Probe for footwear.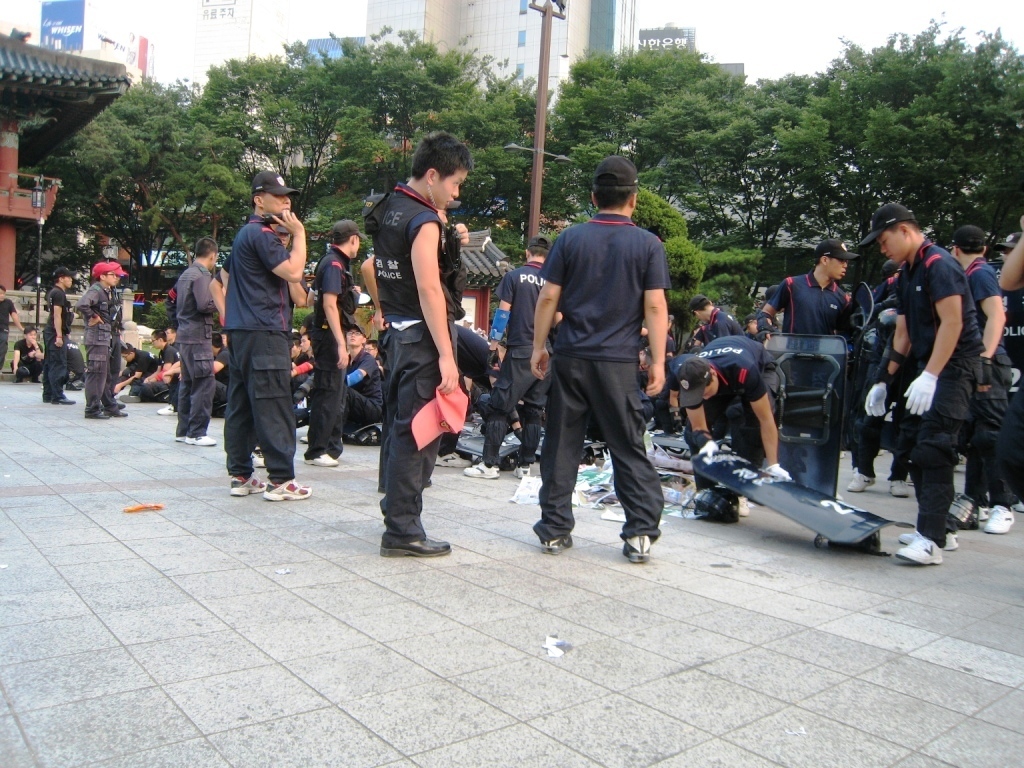
Probe result: <box>431,453,470,470</box>.
